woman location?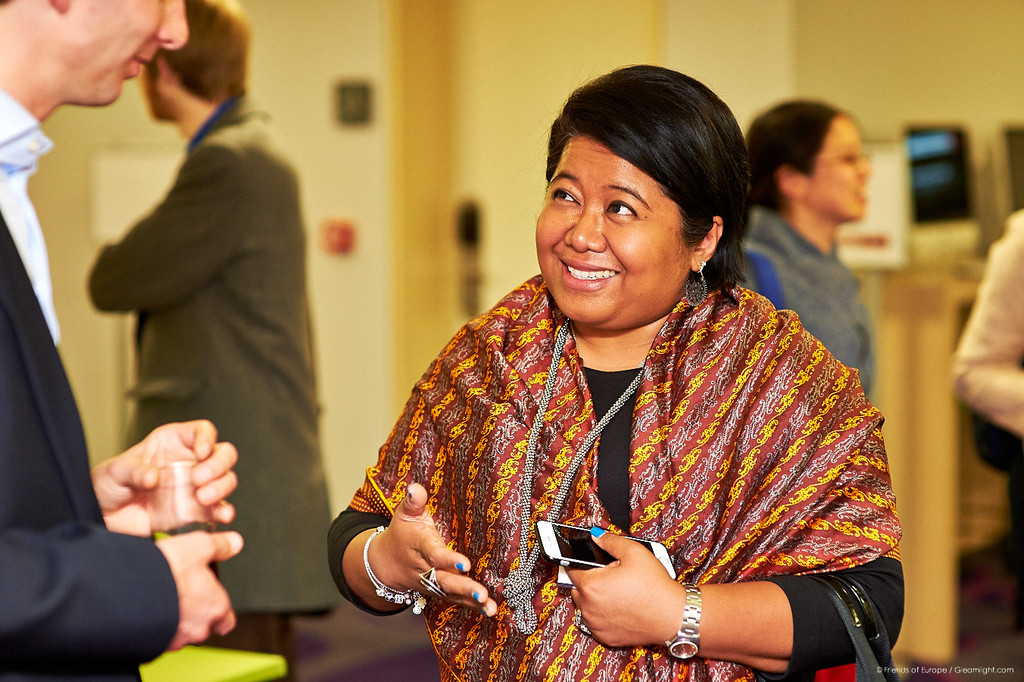
bbox=(319, 117, 862, 681)
